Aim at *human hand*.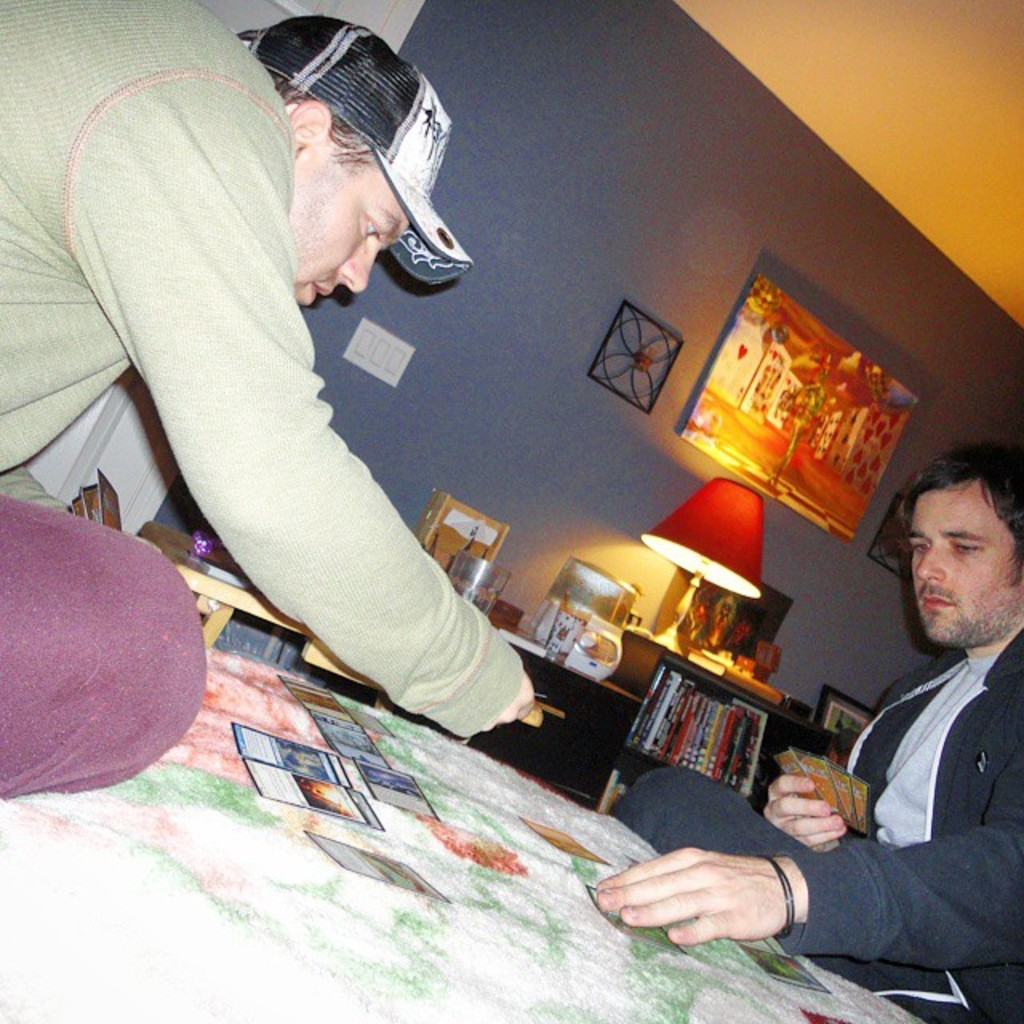
Aimed at <box>765,773,848,854</box>.
